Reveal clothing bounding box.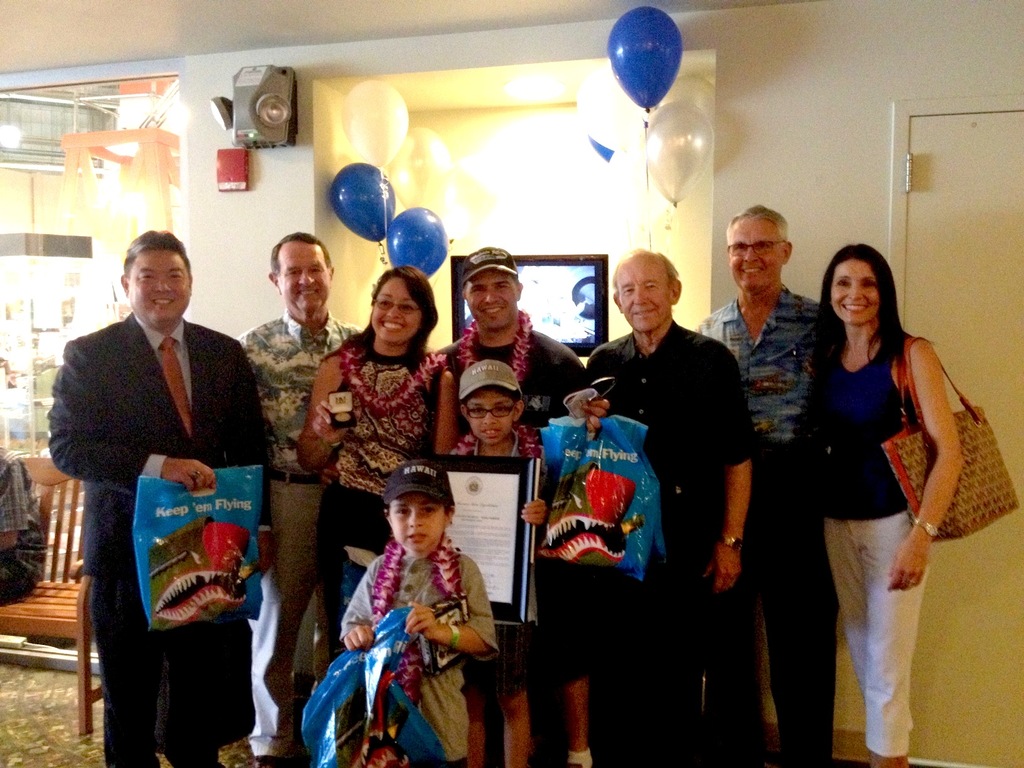
Revealed: {"x1": 582, "y1": 319, "x2": 757, "y2": 765}.
